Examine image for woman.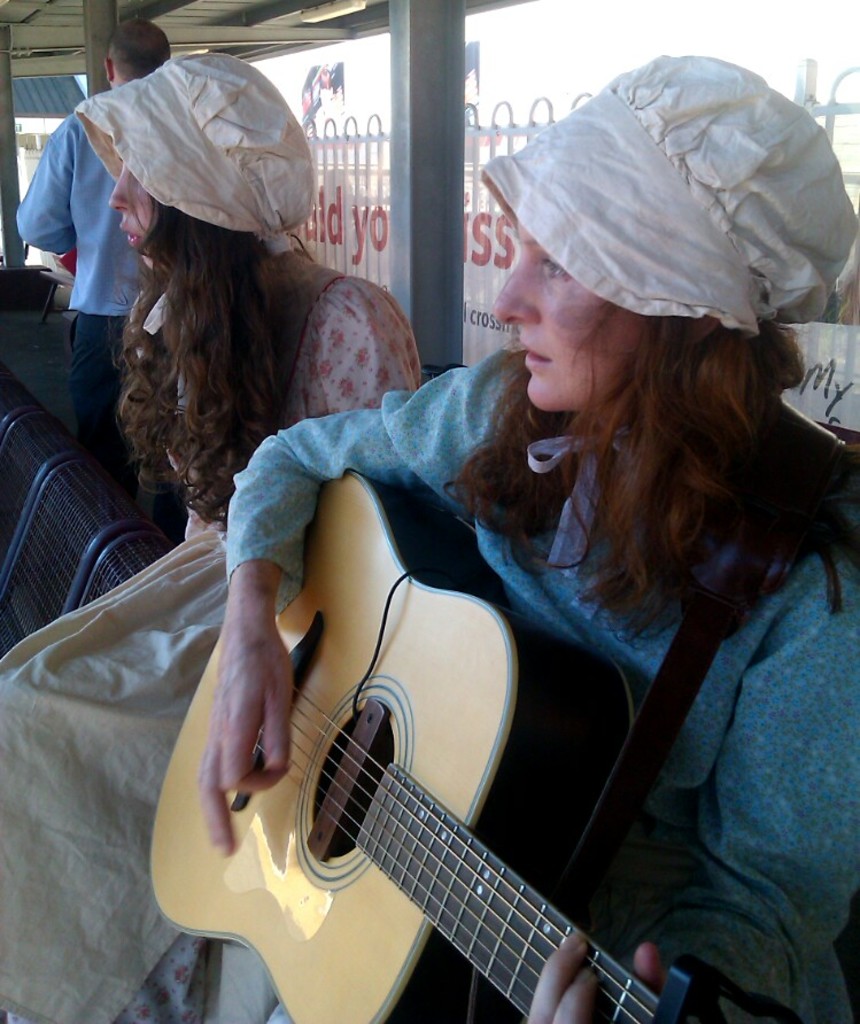
Examination result: 77:39:414:550.
